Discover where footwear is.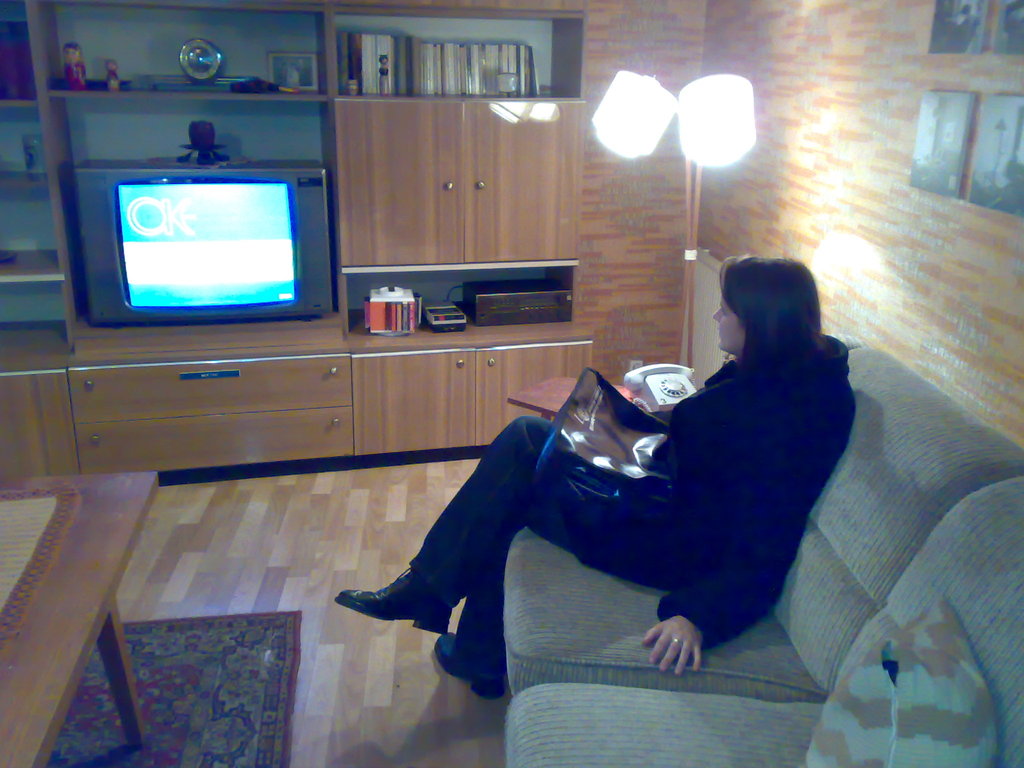
Discovered at 434,631,506,700.
